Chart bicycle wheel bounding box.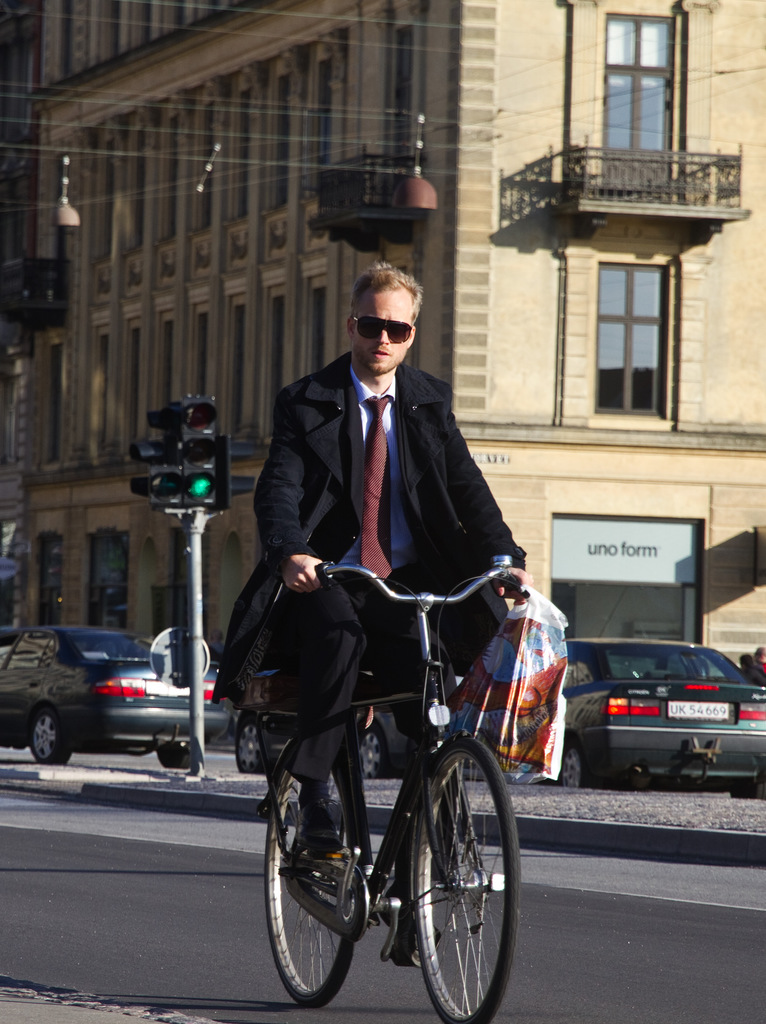
Charted: [left=400, top=736, right=517, bottom=1017].
